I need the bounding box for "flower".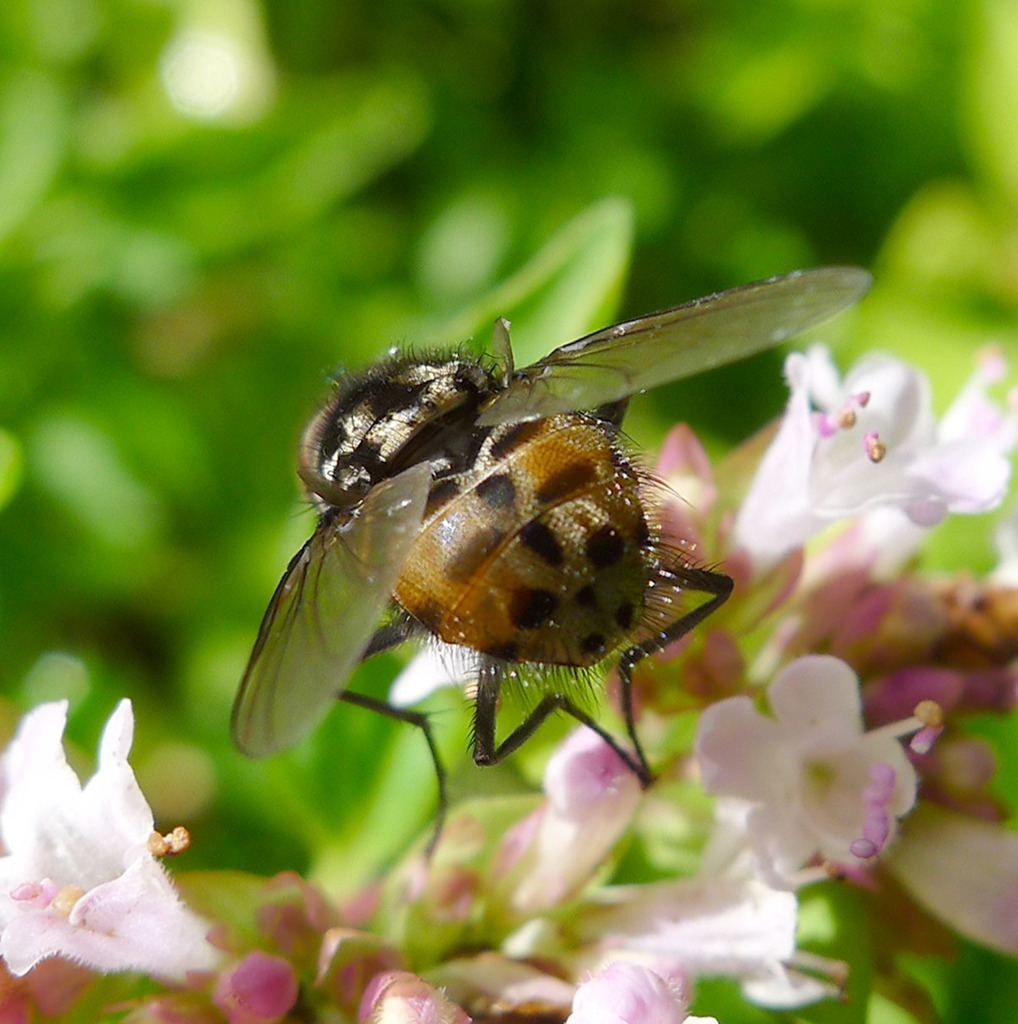
Here it is: [695,637,947,884].
